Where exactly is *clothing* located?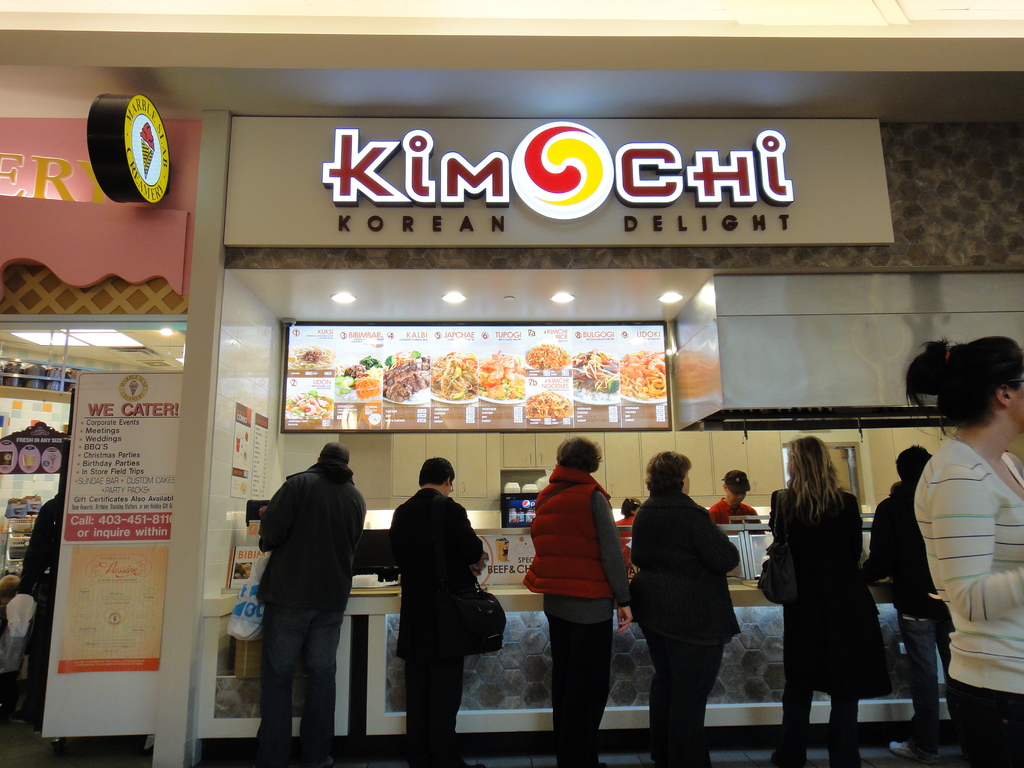
Its bounding box is x1=627, y1=490, x2=742, y2=762.
